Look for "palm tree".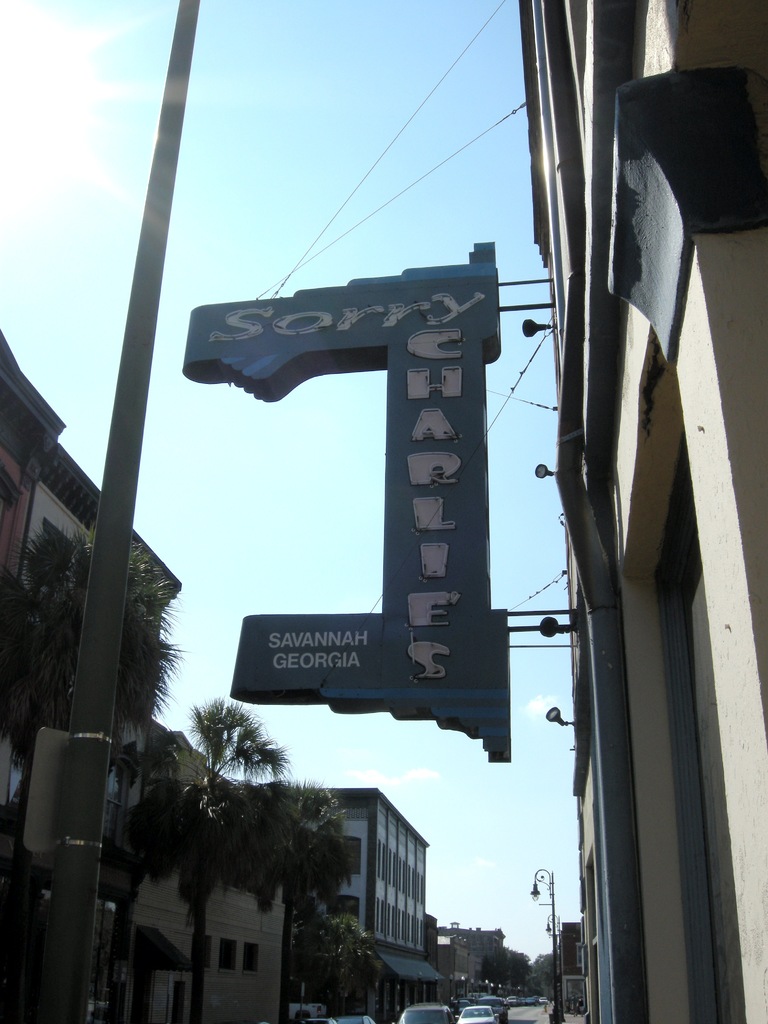
Found: <region>5, 550, 170, 839</region>.
